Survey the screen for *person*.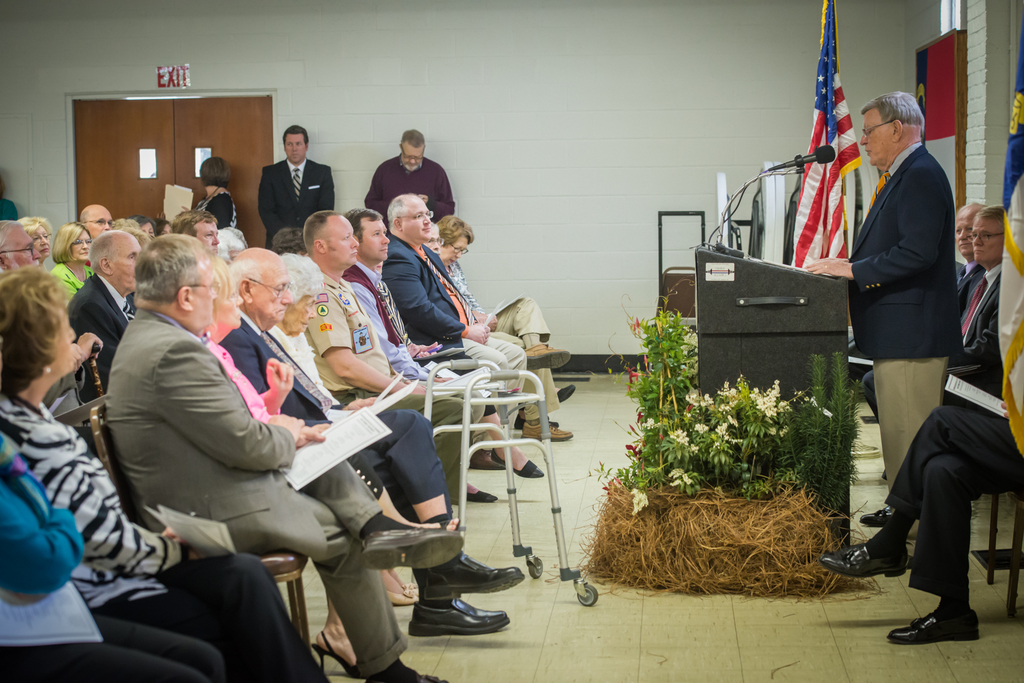
Survey found: {"x1": 24, "y1": 214, "x2": 58, "y2": 275}.
